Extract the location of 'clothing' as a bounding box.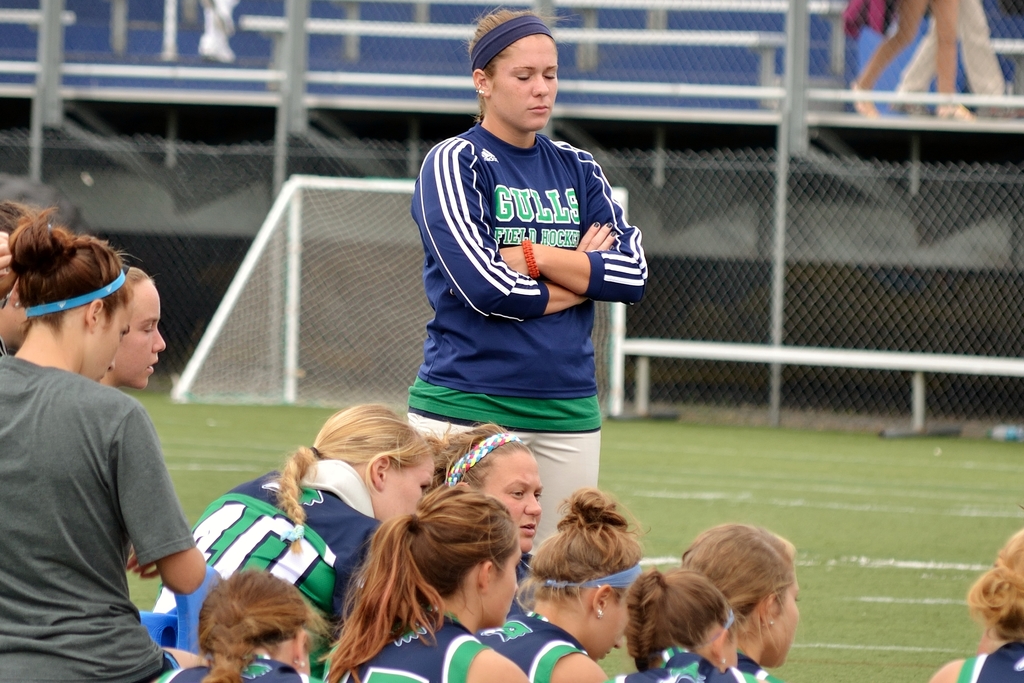
<bbox>908, 9, 995, 114</bbox>.
